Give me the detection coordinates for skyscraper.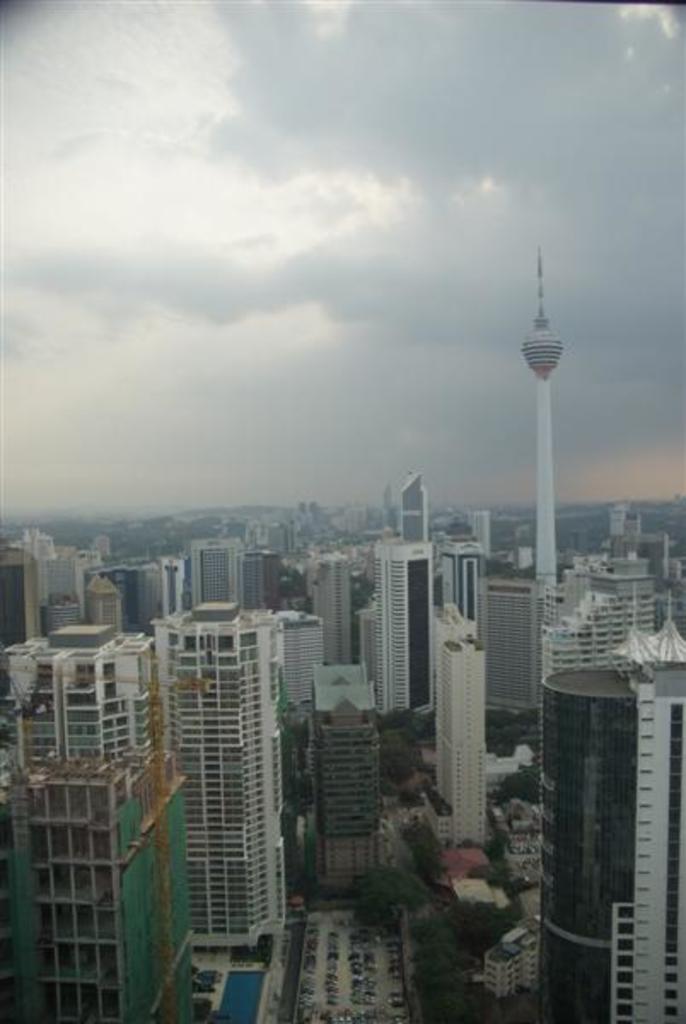
524,573,662,676.
